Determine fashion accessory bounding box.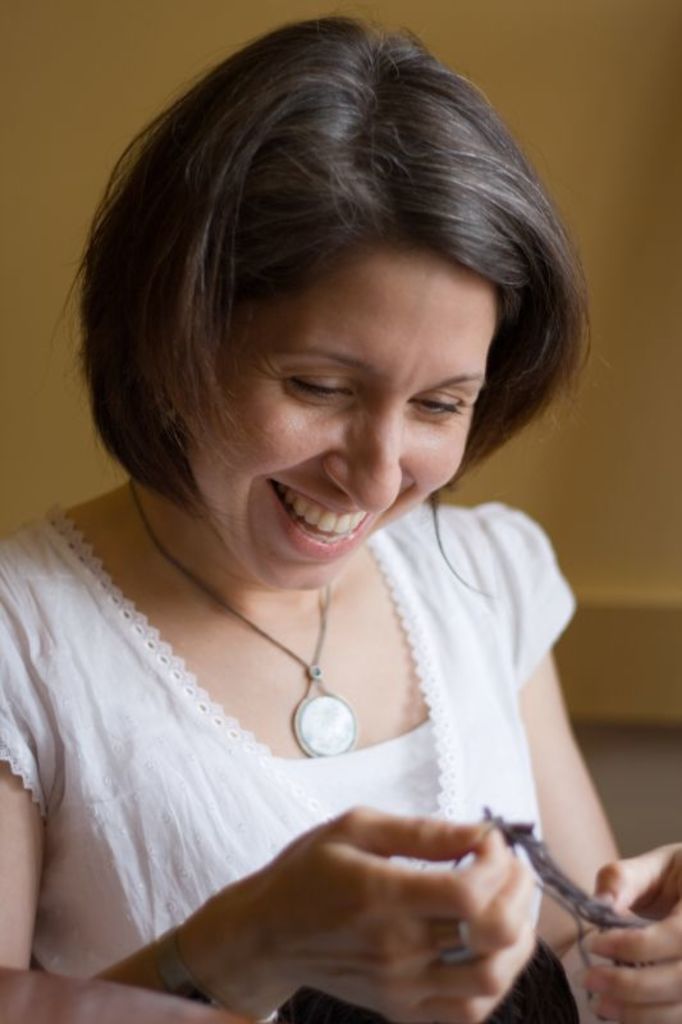
Determined: (left=122, top=467, right=360, bottom=771).
